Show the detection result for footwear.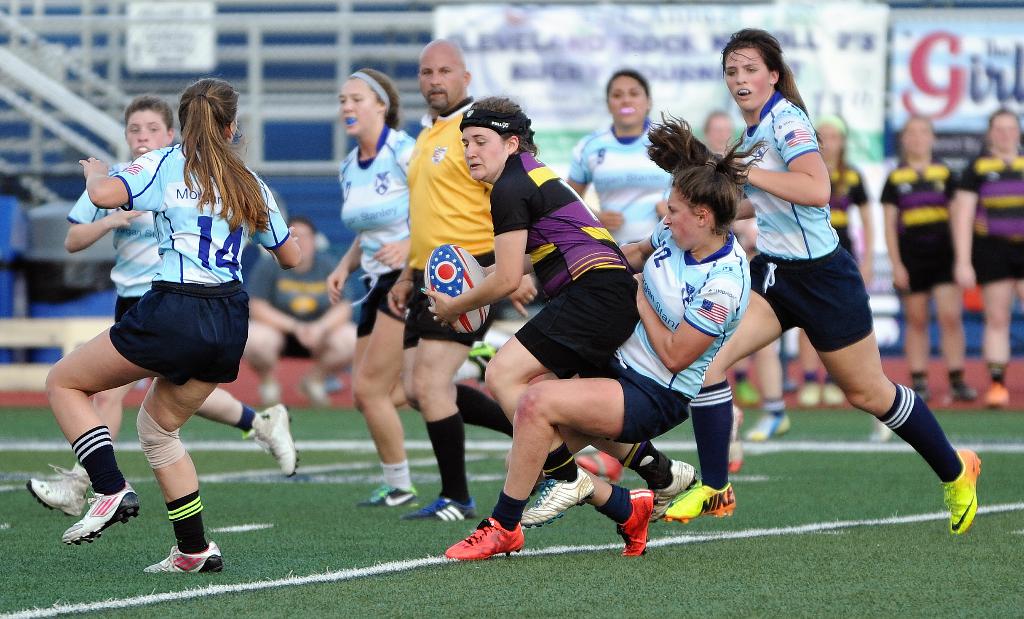
{"left": 938, "top": 443, "right": 980, "bottom": 538}.
